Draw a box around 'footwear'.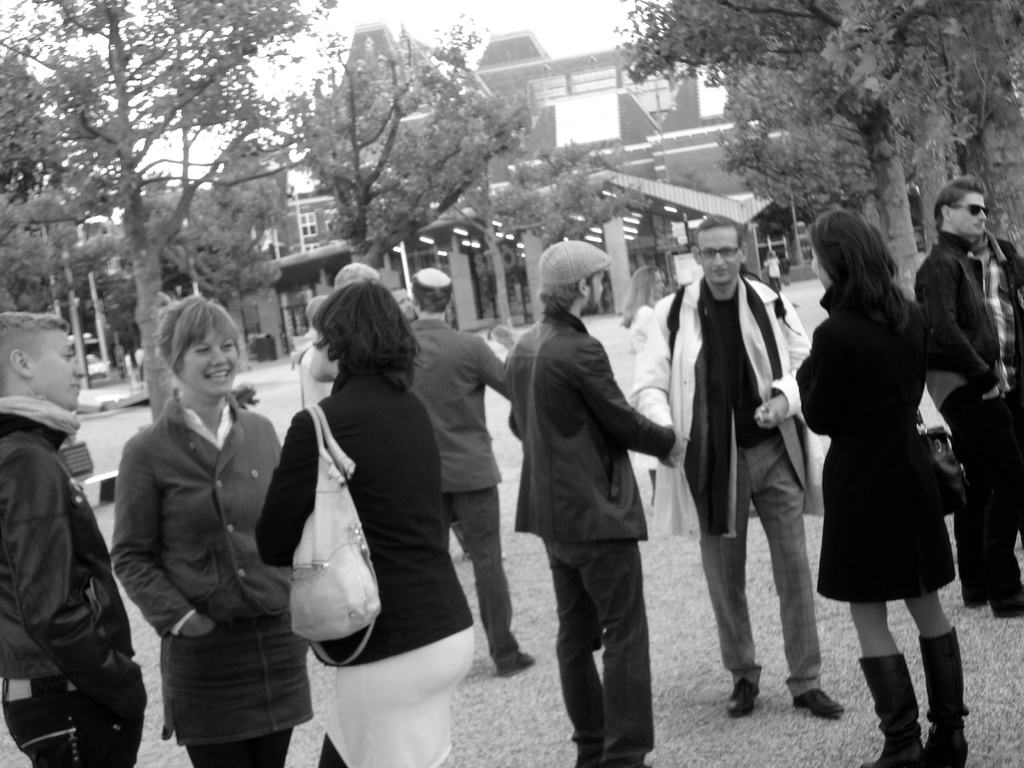
bbox=(791, 687, 843, 719).
